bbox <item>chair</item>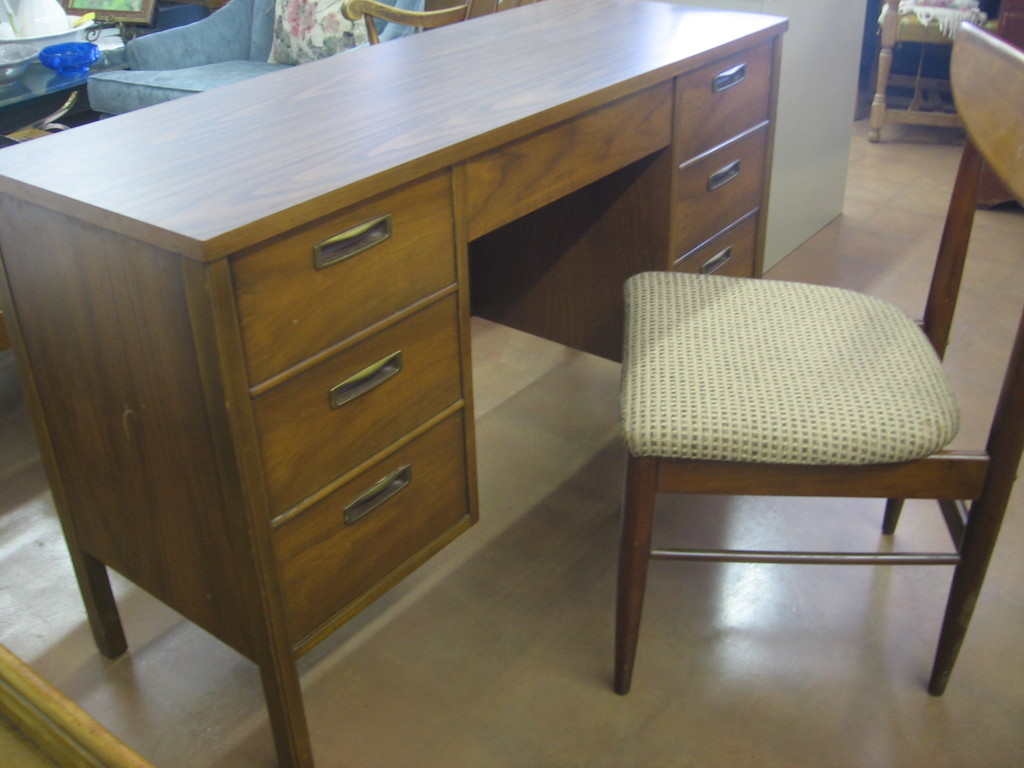
86:0:488:123
